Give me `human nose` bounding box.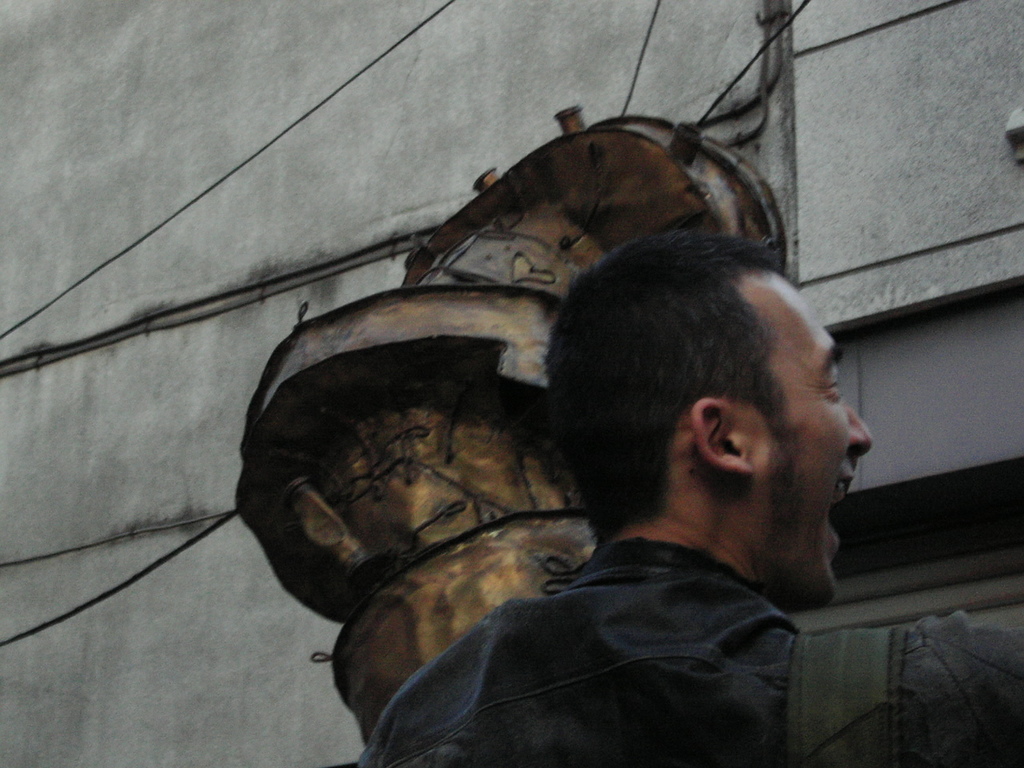
l=846, t=406, r=871, b=454.
